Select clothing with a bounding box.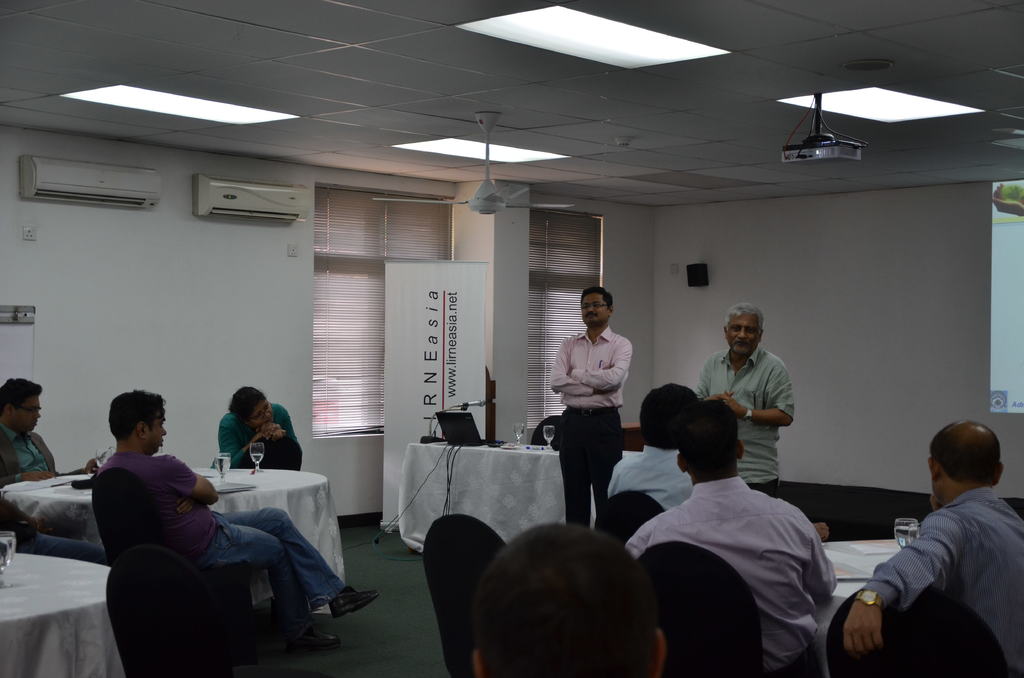
box=[213, 408, 300, 472].
